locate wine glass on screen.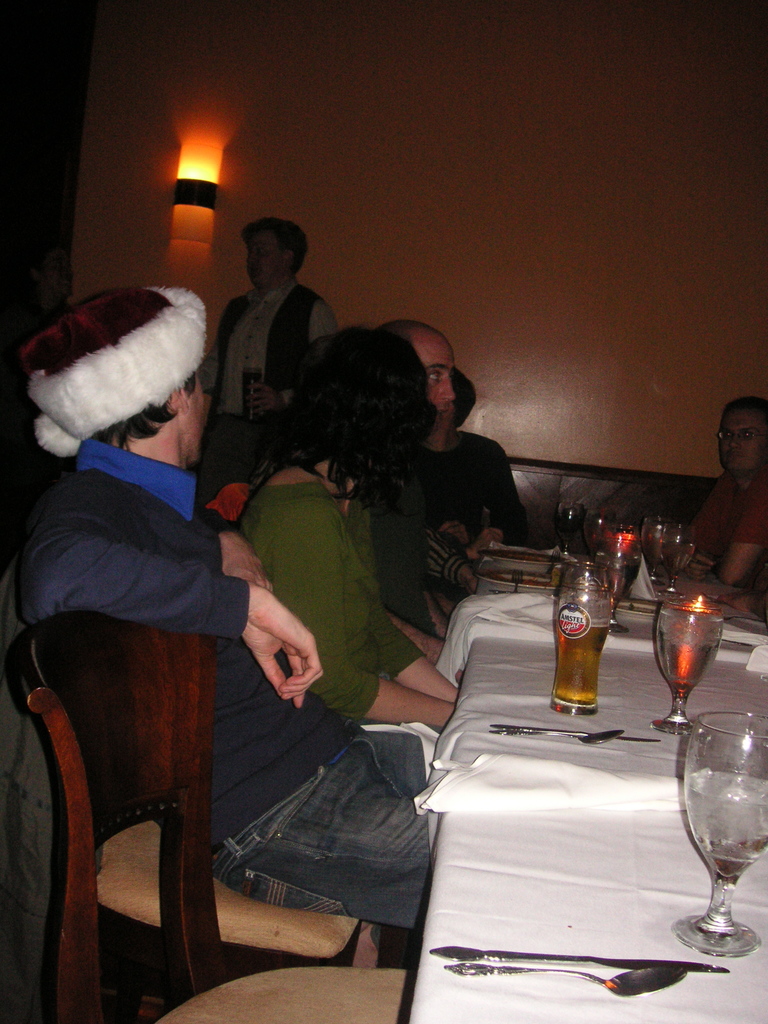
On screen at Rect(685, 715, 767, 957).
